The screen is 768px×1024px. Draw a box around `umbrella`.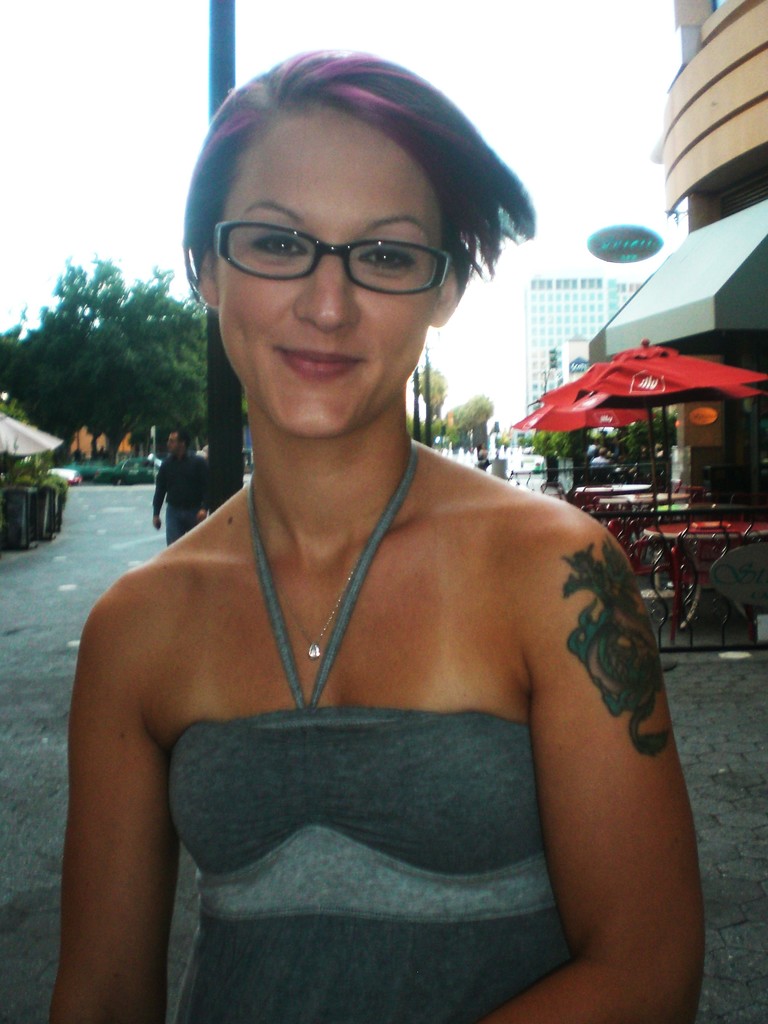
{"left": 544, "top": 333, "right": 755, "bottom": 470}.
